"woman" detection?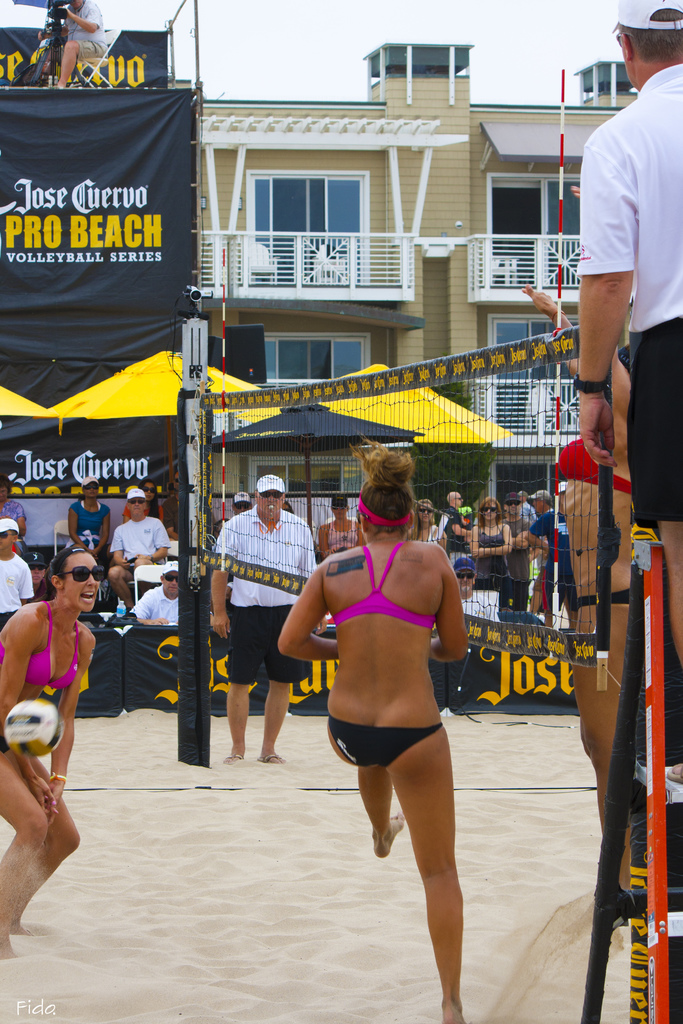
{"x1": 0, "y1": 550, "x2": 102, "y2": 958}
